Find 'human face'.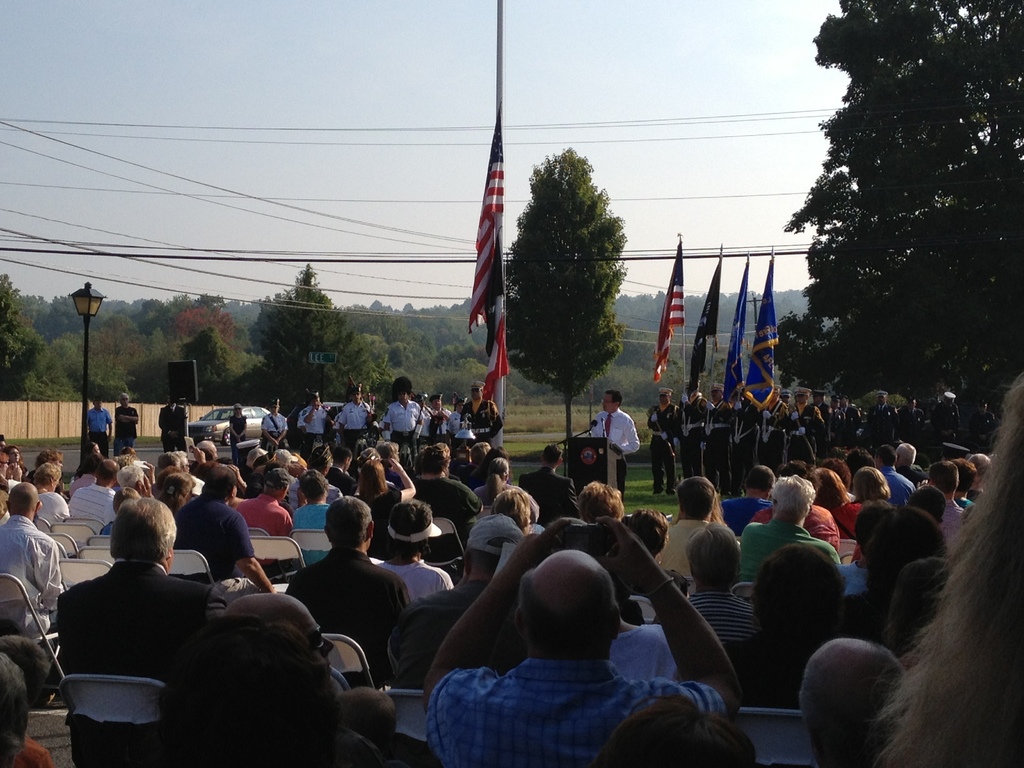
detection(455, 402, 465, 415).
